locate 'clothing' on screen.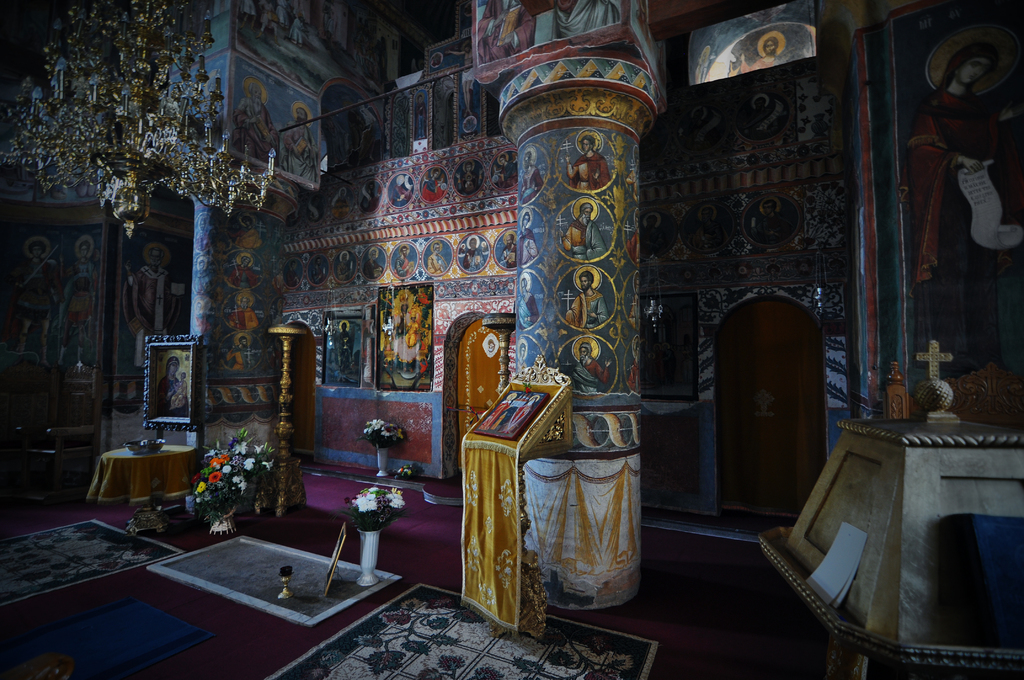
On screen at (333,197,350,219).
